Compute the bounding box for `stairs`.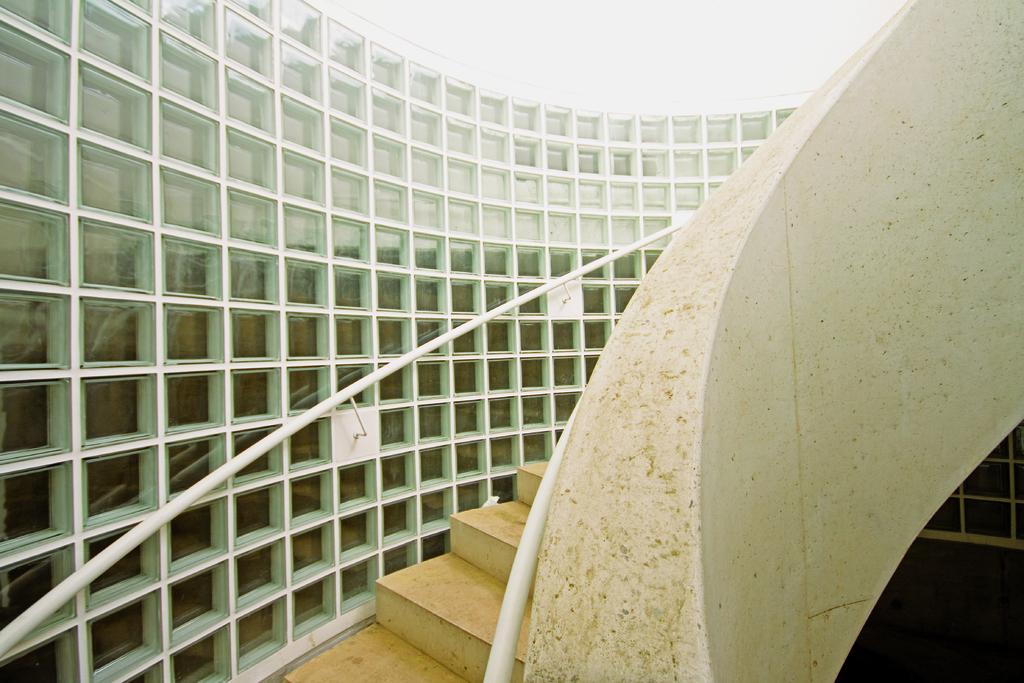
box(283, 460, 549, 682).
